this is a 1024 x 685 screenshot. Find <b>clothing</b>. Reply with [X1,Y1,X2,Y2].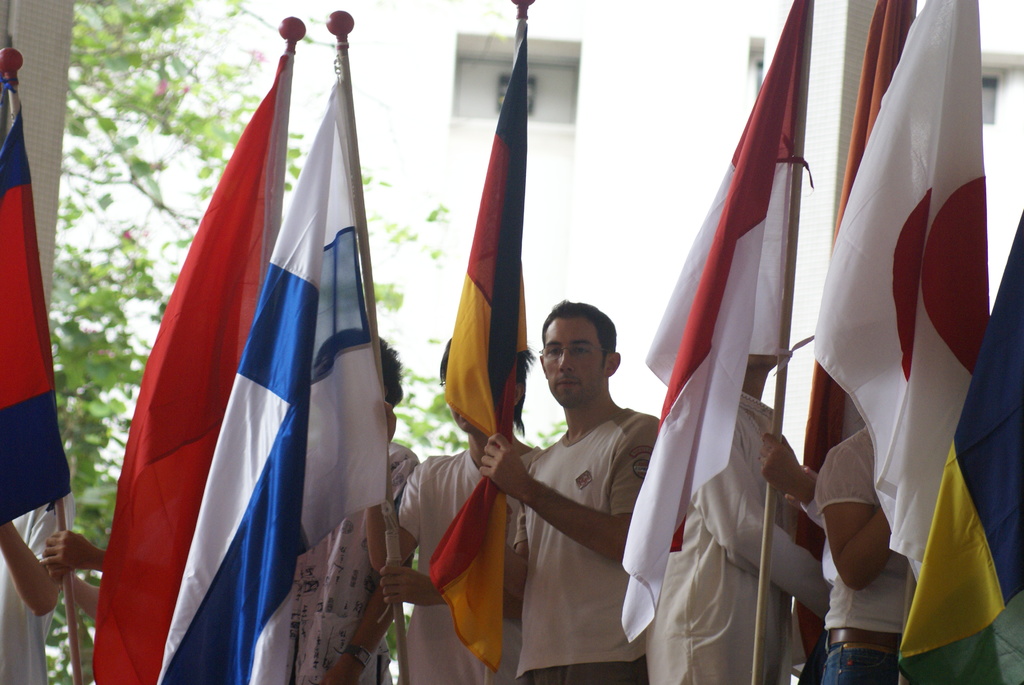
[291,440,419,684].
